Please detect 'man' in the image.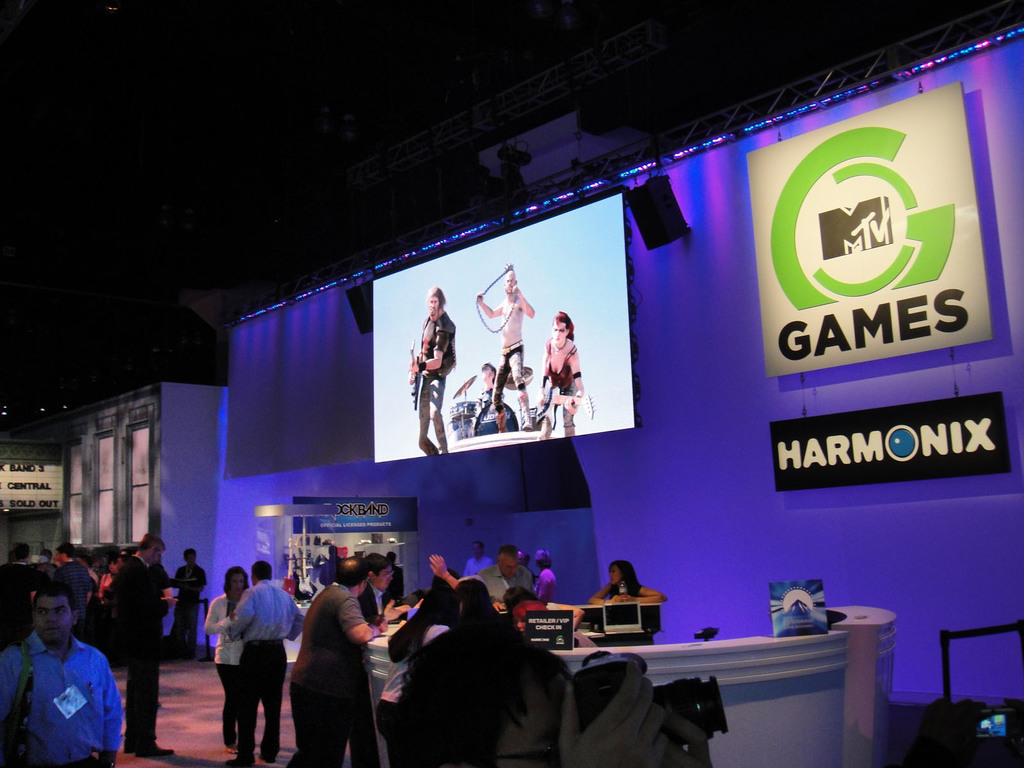
x1=474, y1=360, x2=504, y2=422.
